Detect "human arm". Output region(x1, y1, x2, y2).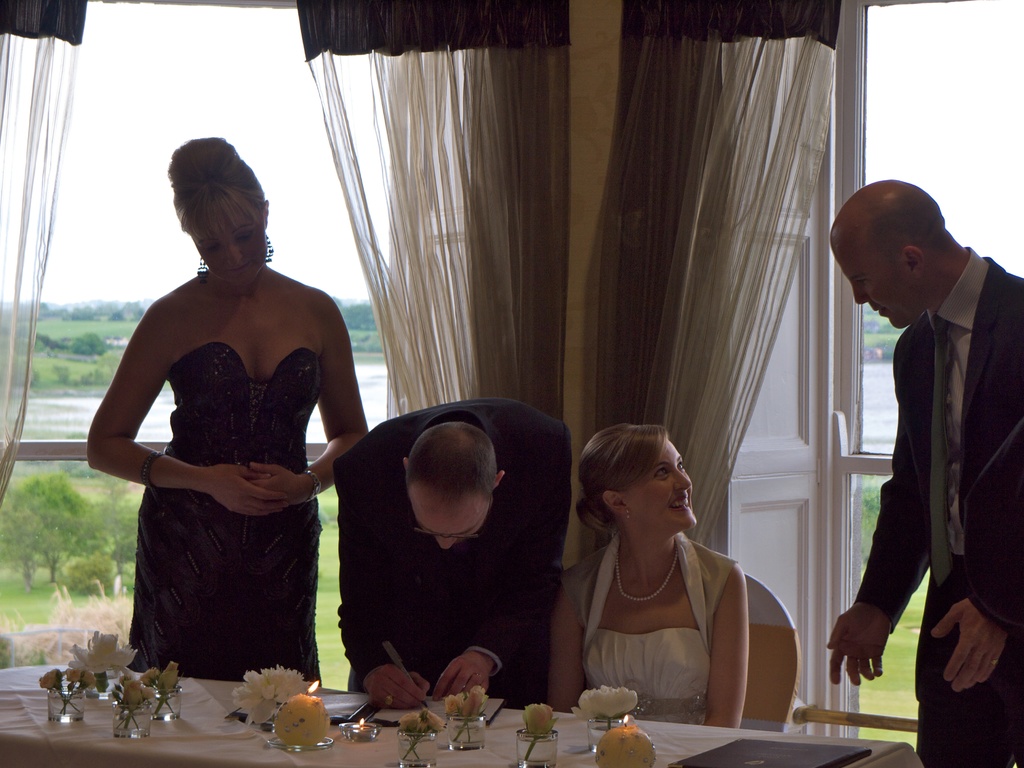
region(433, 417, 573, 706).
